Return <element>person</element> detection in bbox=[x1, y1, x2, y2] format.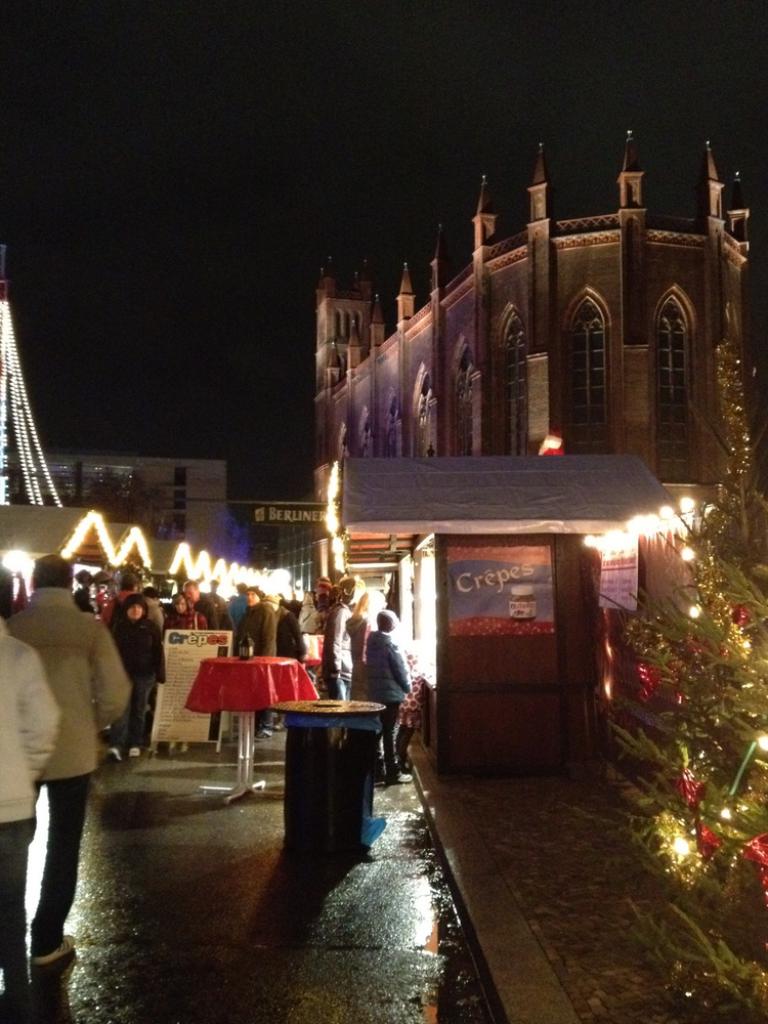
bbox=[229, 578, 290, 684].
